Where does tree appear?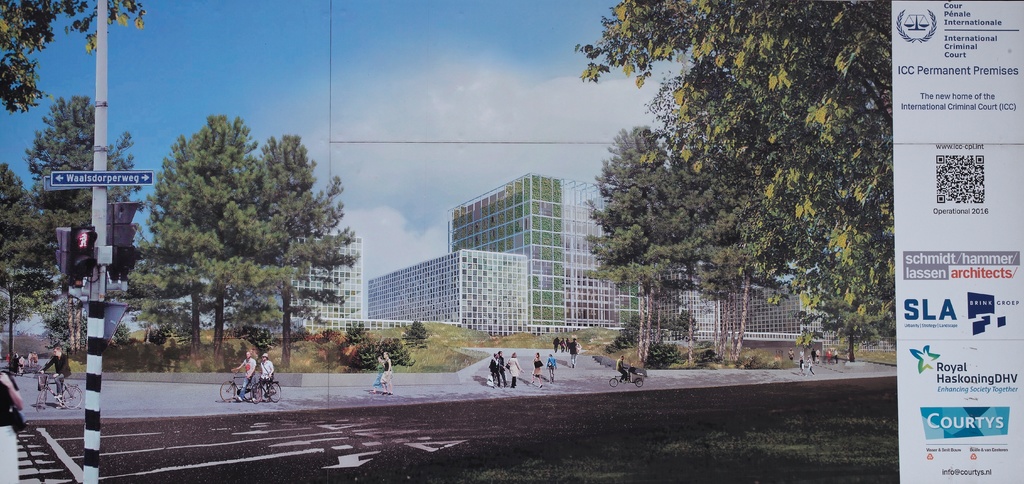
Appears at x1=236 y1=135 x2=359 y2=364.
